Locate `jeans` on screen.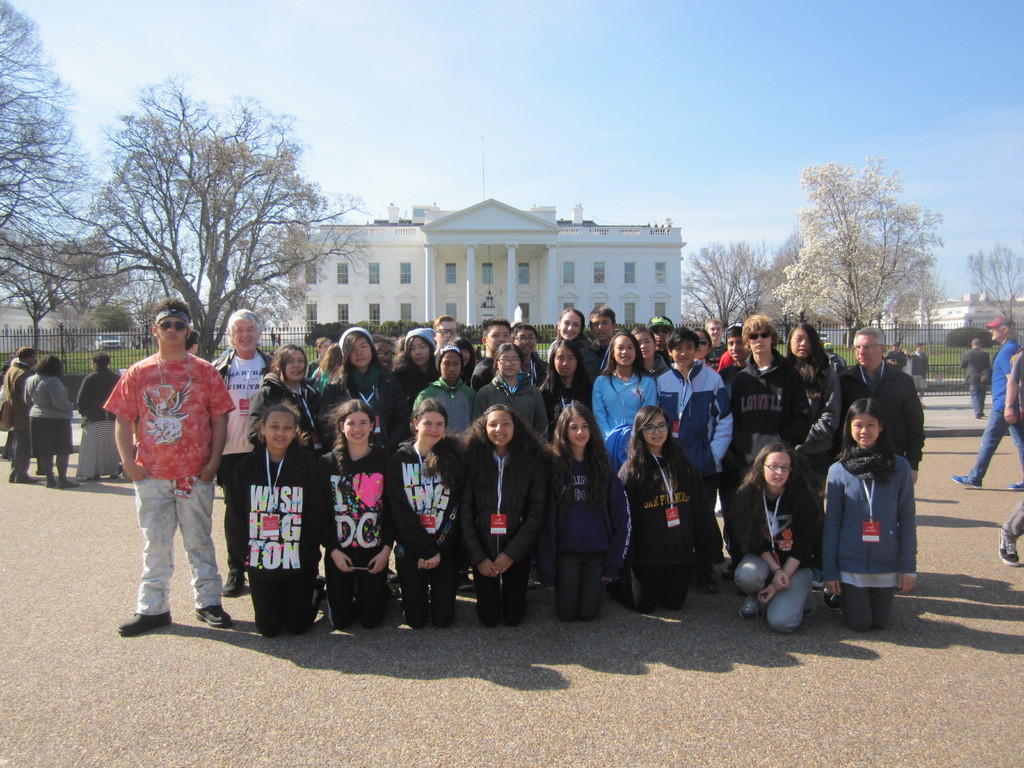
On screen at <bbox>248, 570, 323, 636</bbox>.
